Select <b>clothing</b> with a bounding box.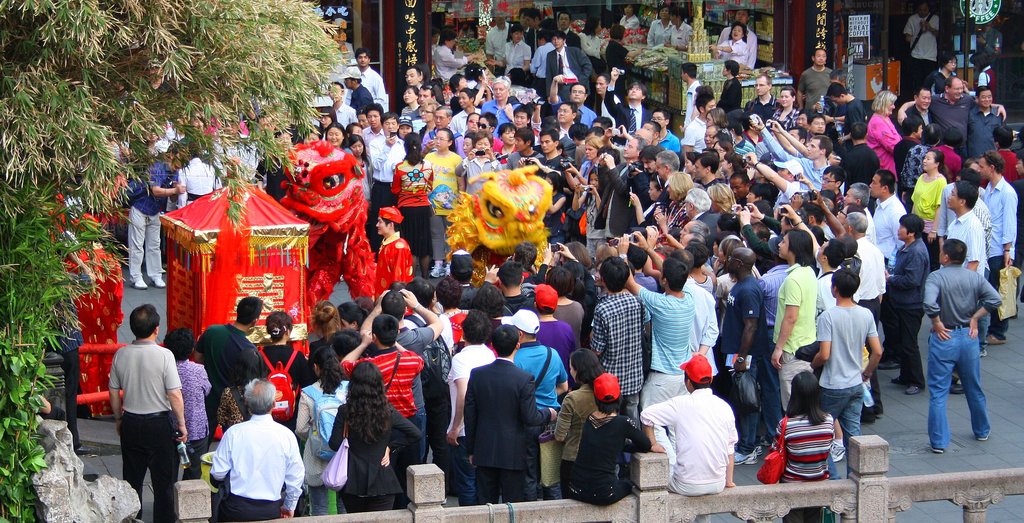
899:107:940:136.
